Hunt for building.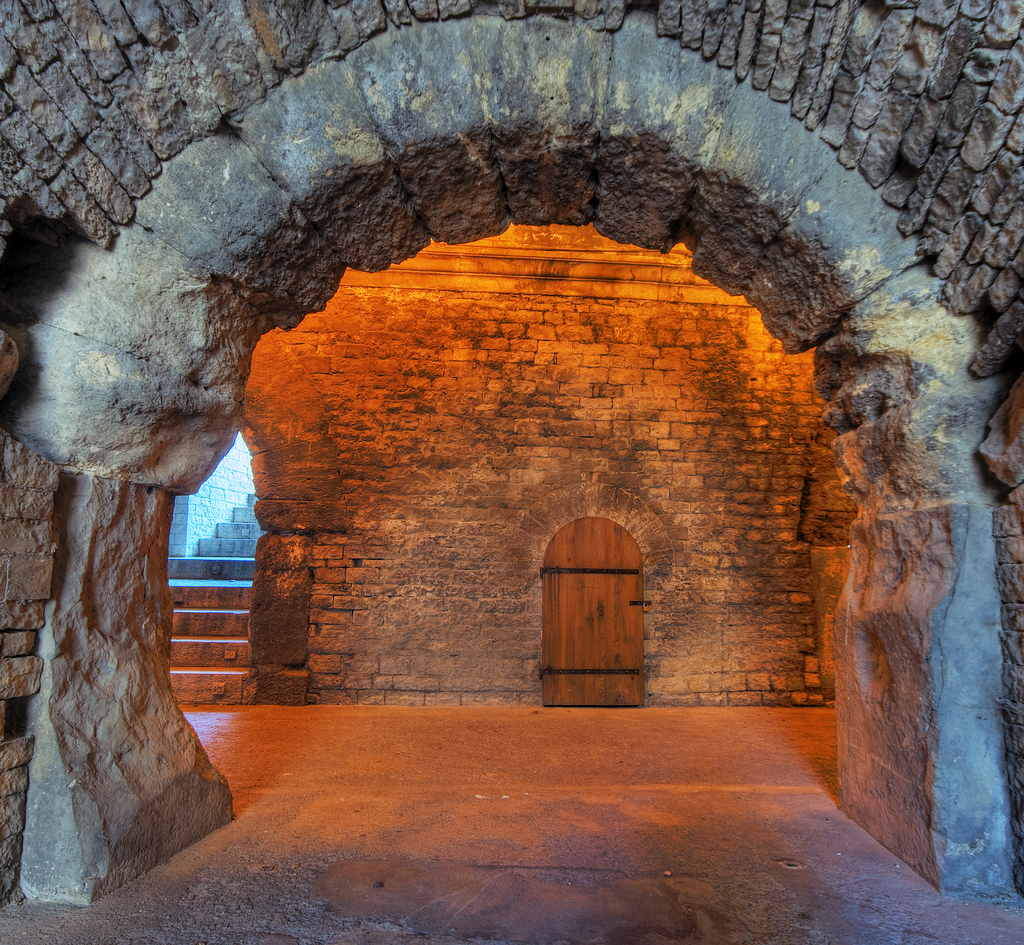
Hunted down at [left=1, top=0, right=1023, bottom=943].
